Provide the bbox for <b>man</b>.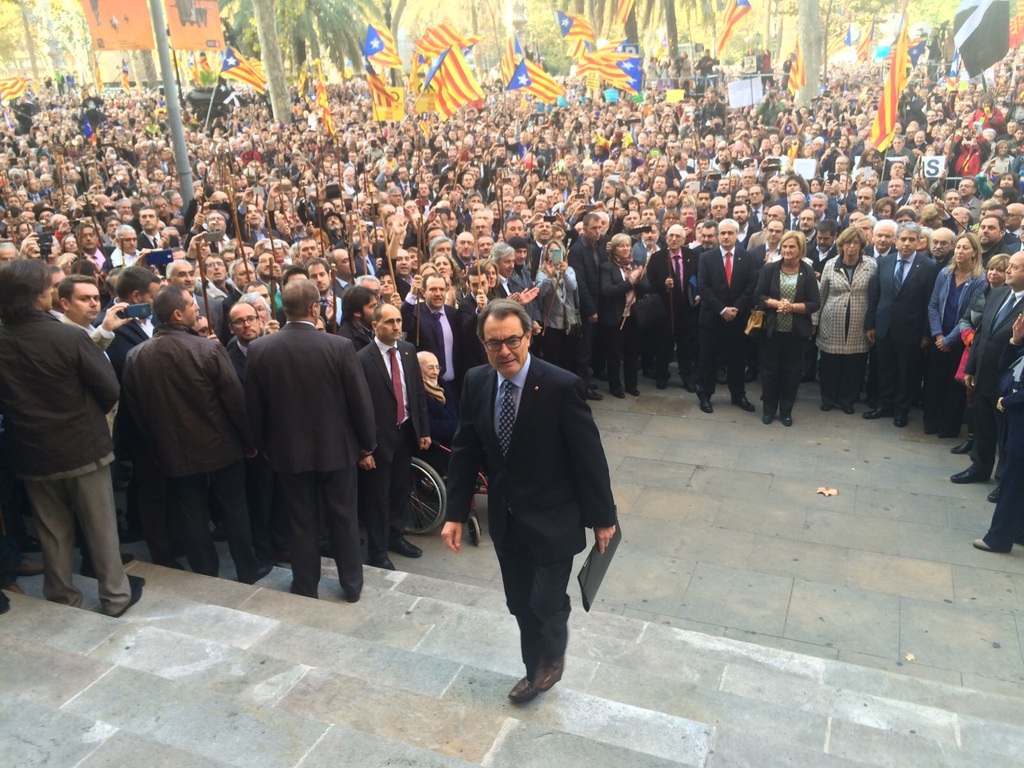
[x1=943, y1=188, x2=960, y2=209].
